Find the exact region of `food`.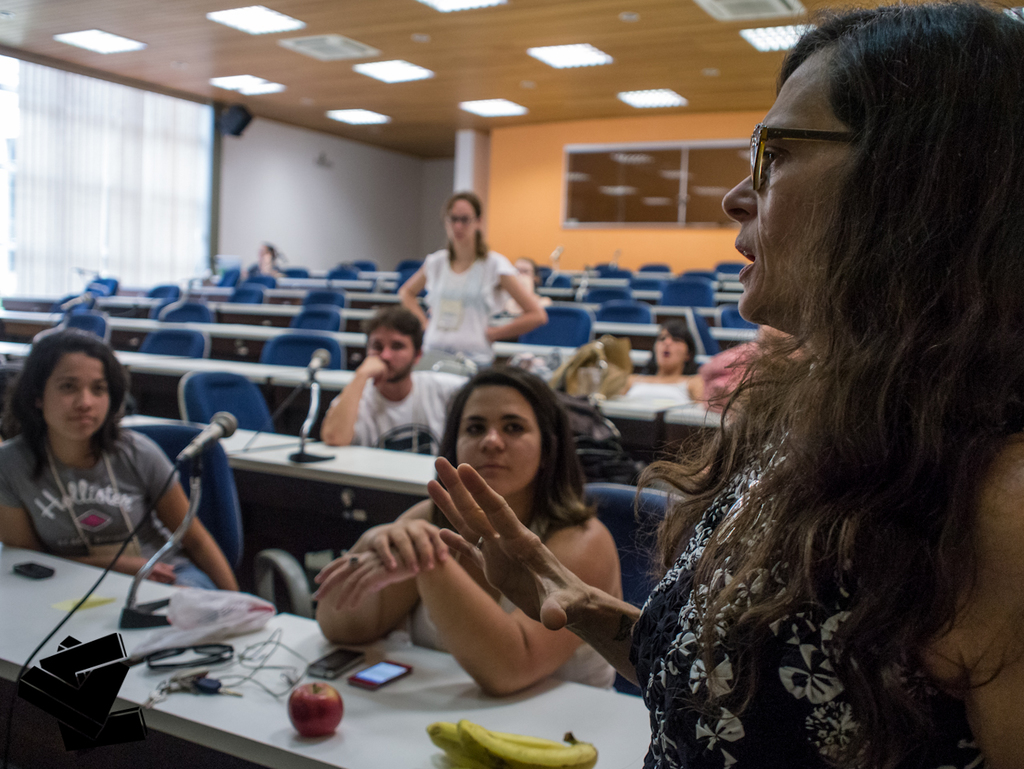
Exact region: (x1=454, y1=715, x2=597, y2=768).
